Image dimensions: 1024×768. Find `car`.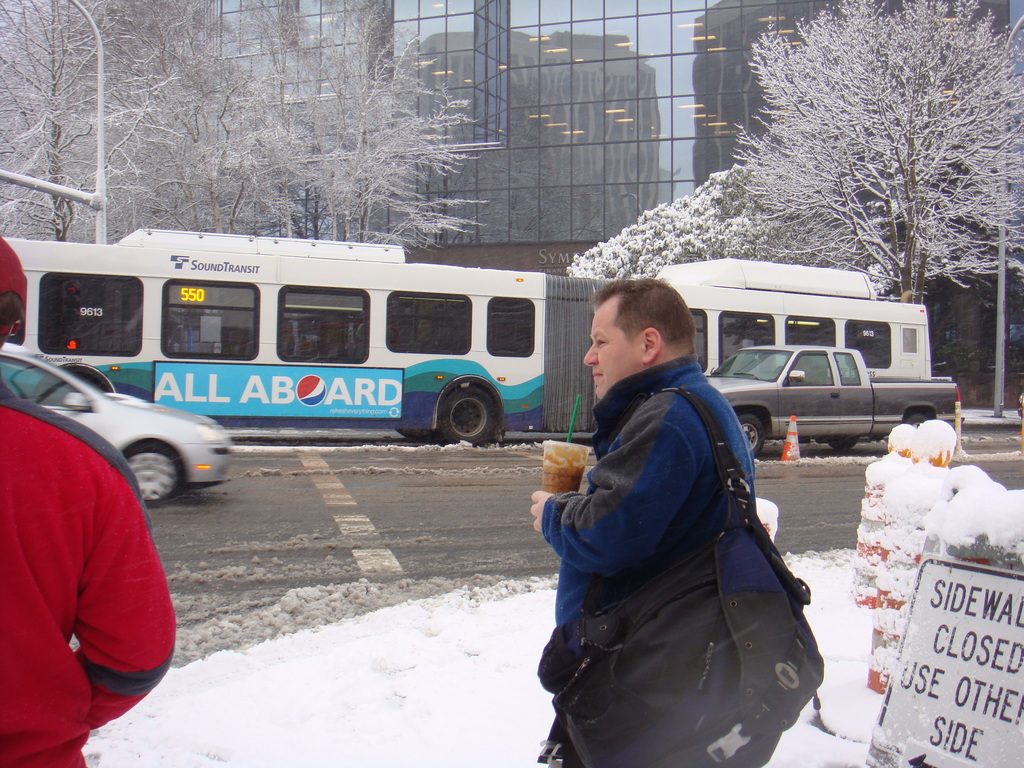
l=678, t=323, r=954, b=467.
